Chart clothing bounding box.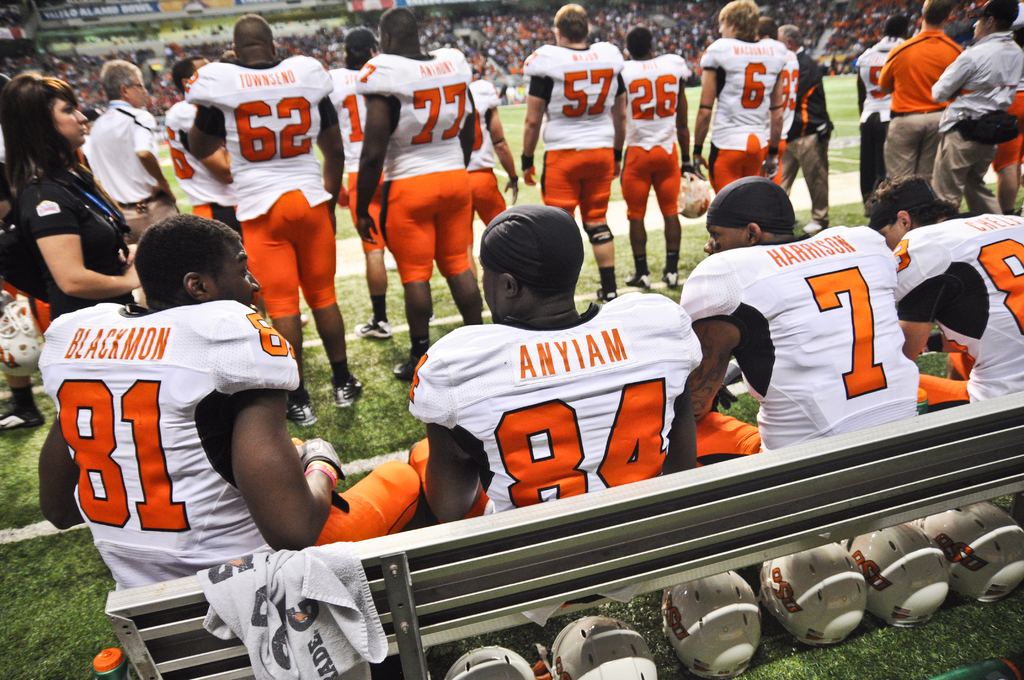
Charted: (16, 168, 143, 323).
